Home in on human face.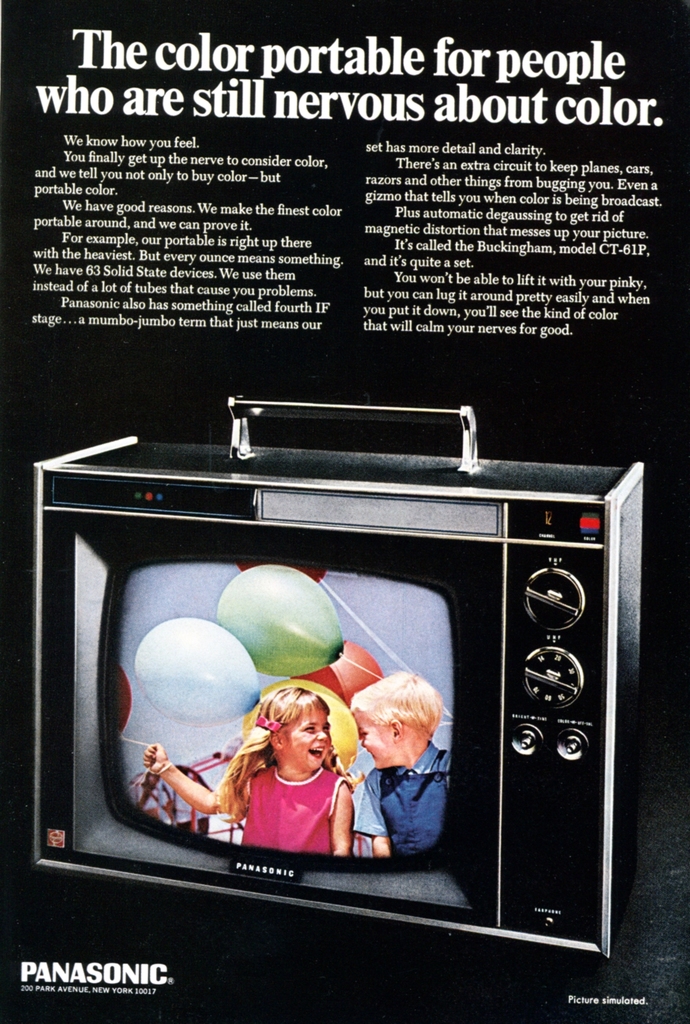
Homed in at bbox=[352, 707, 387, 770].
